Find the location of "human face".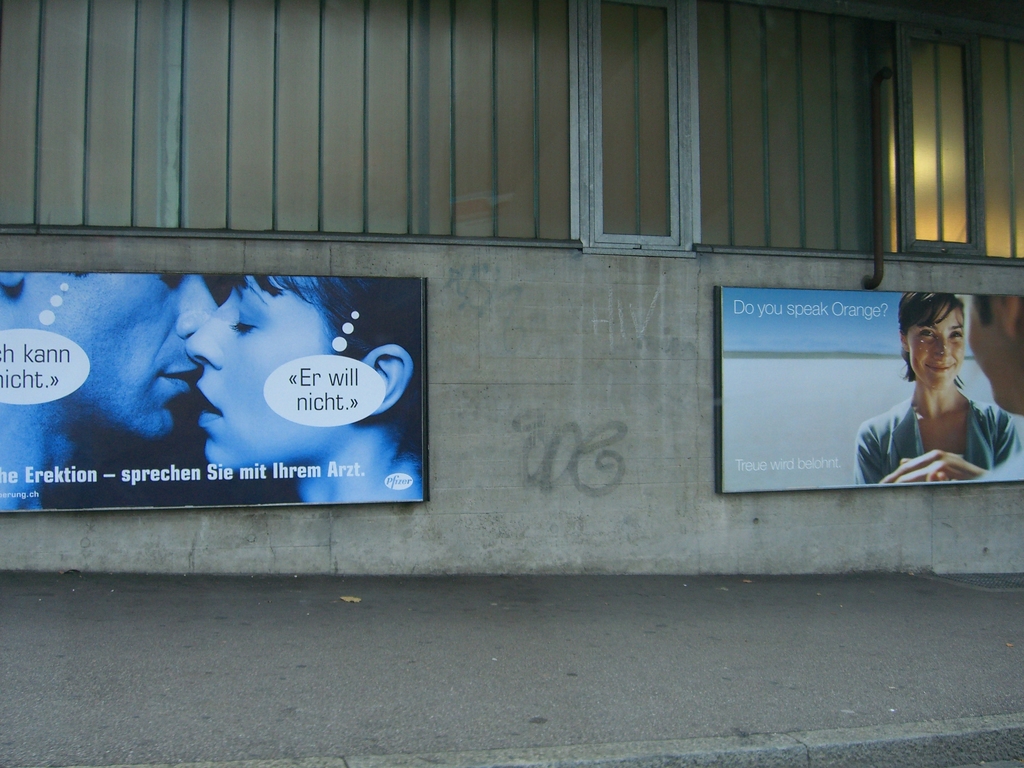
Location: [961, 297, 1020, 412].
